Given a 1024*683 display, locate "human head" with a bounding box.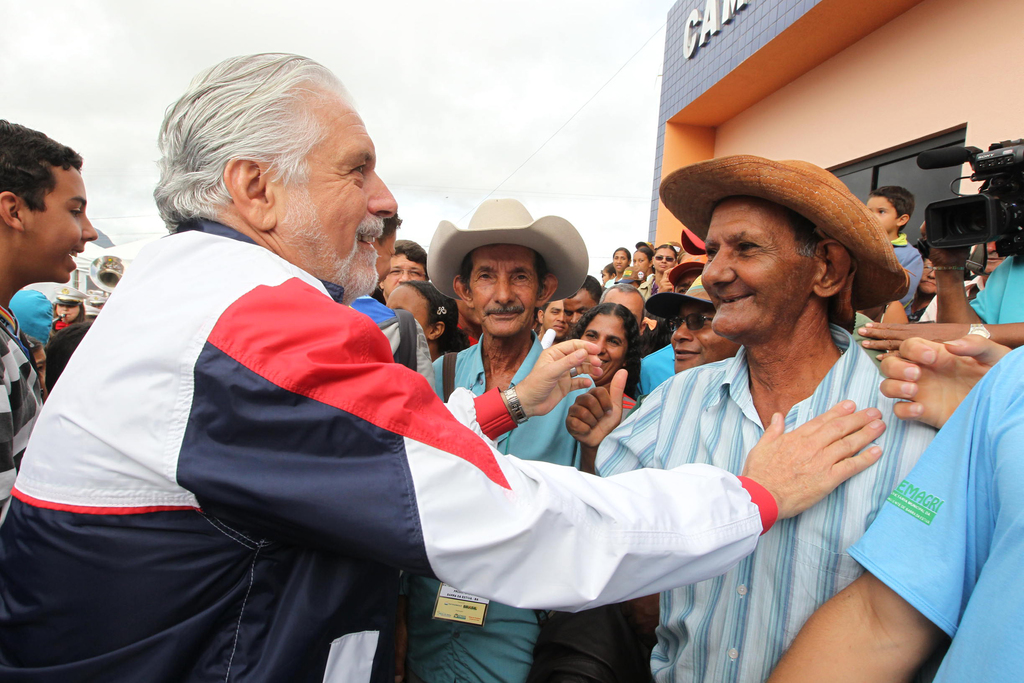
Located: l=0, t=119, r=98, b=291.
